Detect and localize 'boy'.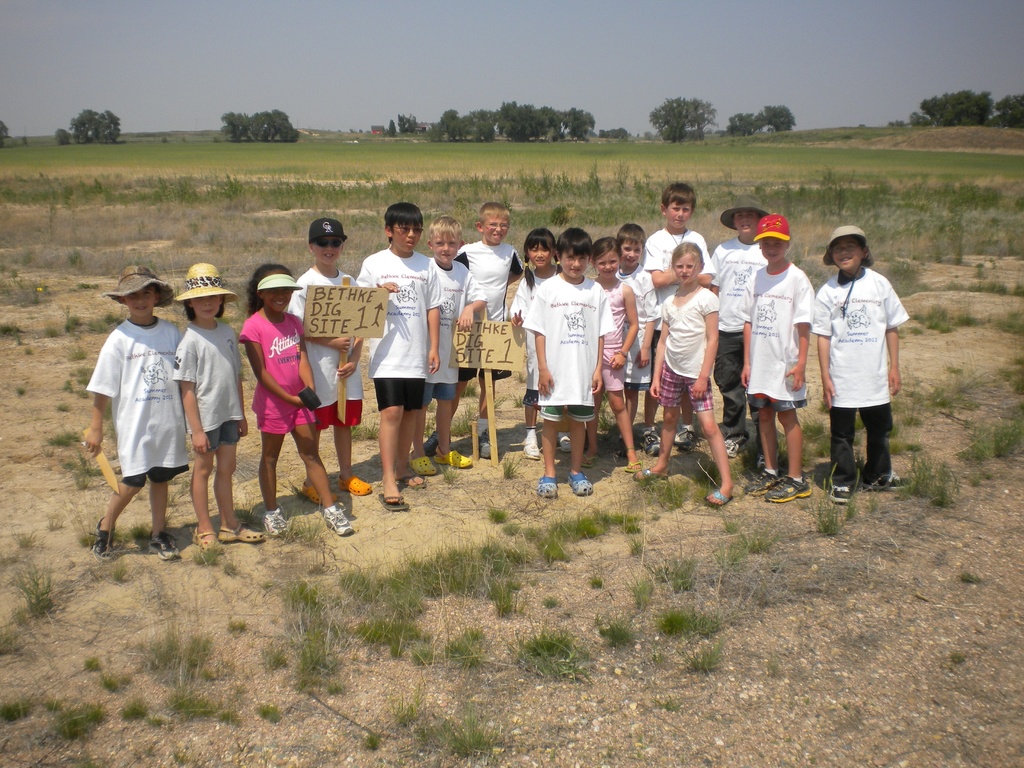
Localized at {"x1": 357, "y1": 202, "x2": 444, "y2": 509}.
